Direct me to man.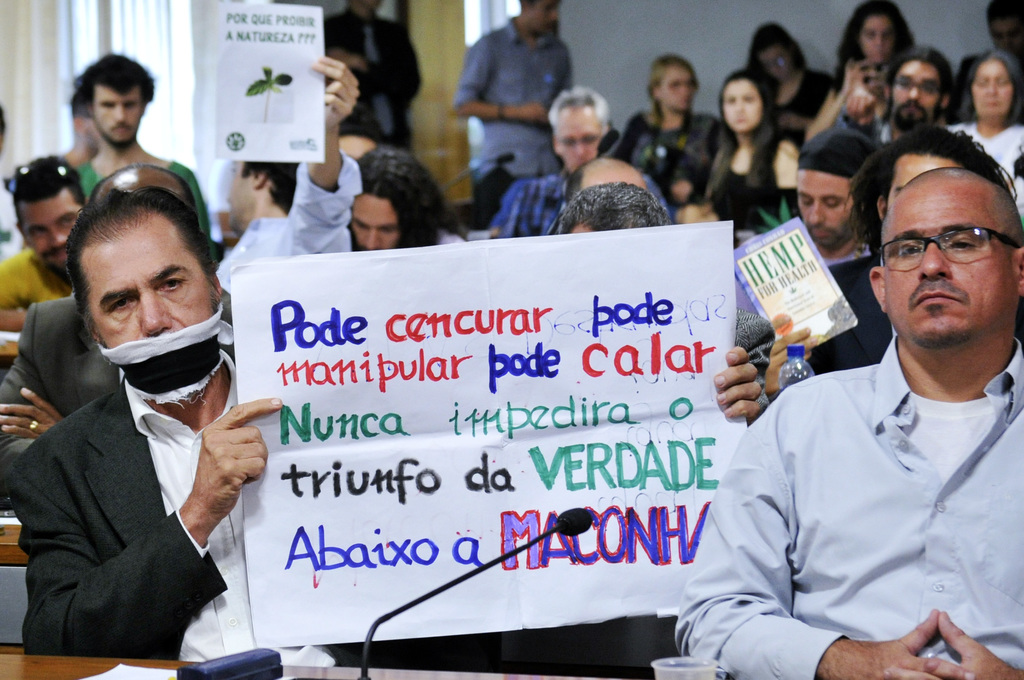
Direction: {"left": 489, "top": 87, "right": 610, "bottom": 240}.
